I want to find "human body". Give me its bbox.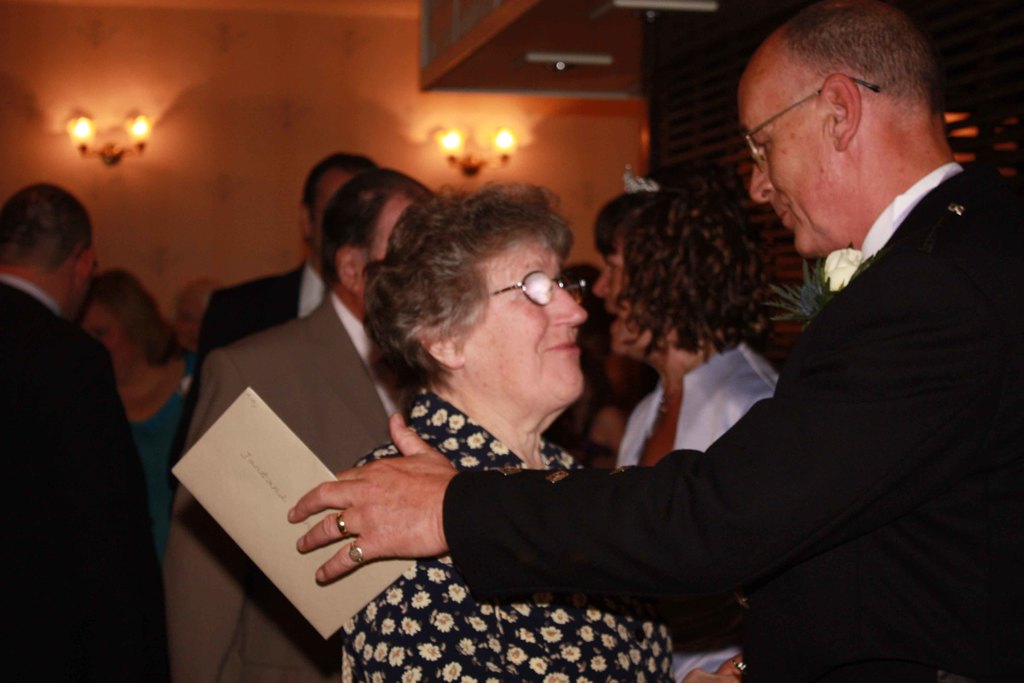
x1=615 y1=342 x2=787 y2=681.
